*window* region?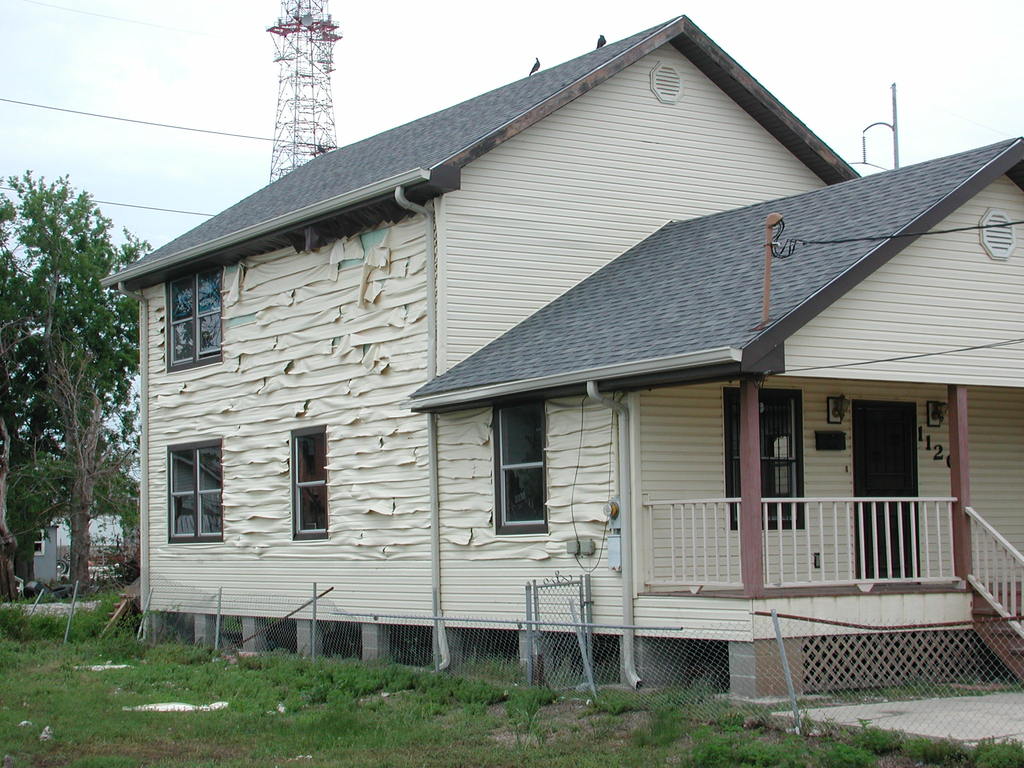
500, 390, 547, 536
